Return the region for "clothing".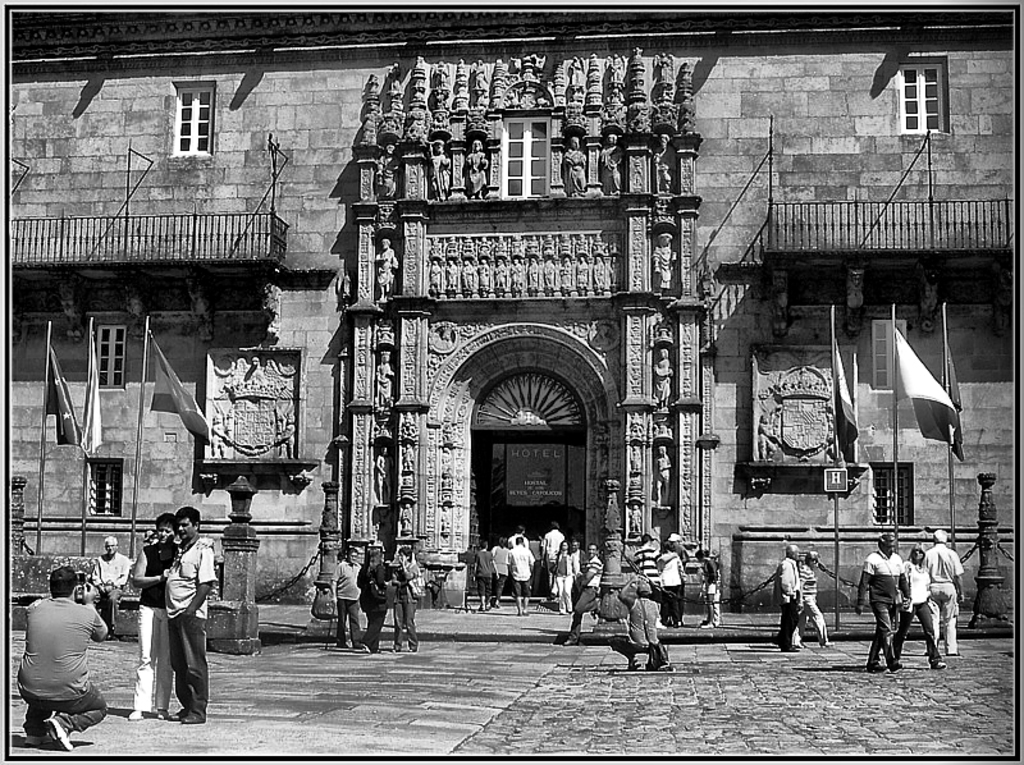
{"x1": 540, "y1": 526, "x2": 567, "y2": 578}.
